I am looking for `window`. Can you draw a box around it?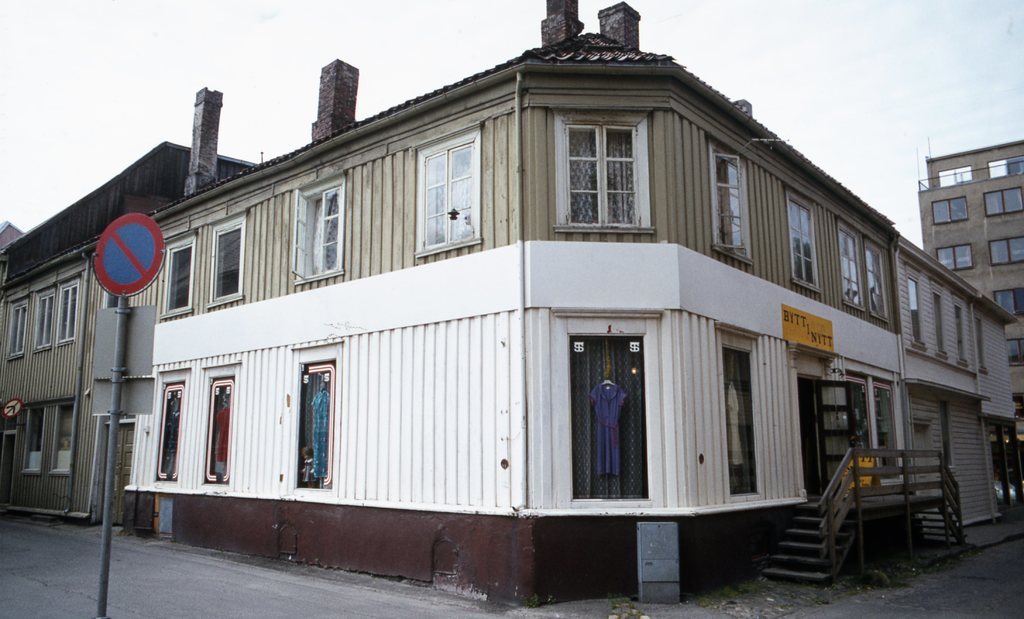
Sure, the bounding box is BBox(792, 194, 817, 285).
